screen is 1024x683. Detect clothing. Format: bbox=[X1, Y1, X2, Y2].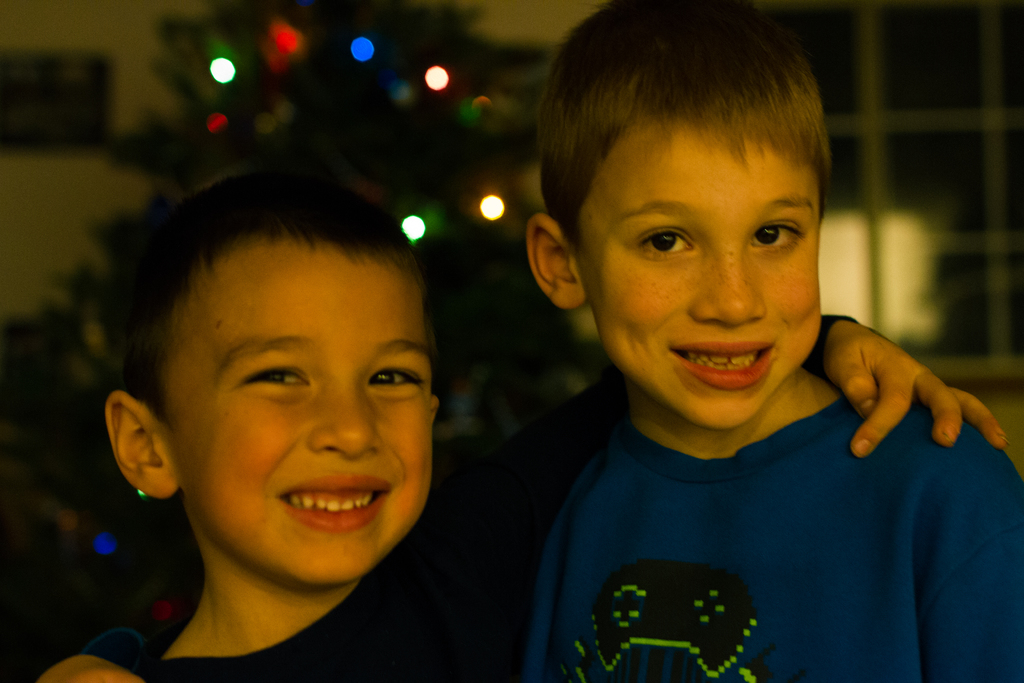
bbox=[132, 311, 854, 682].
